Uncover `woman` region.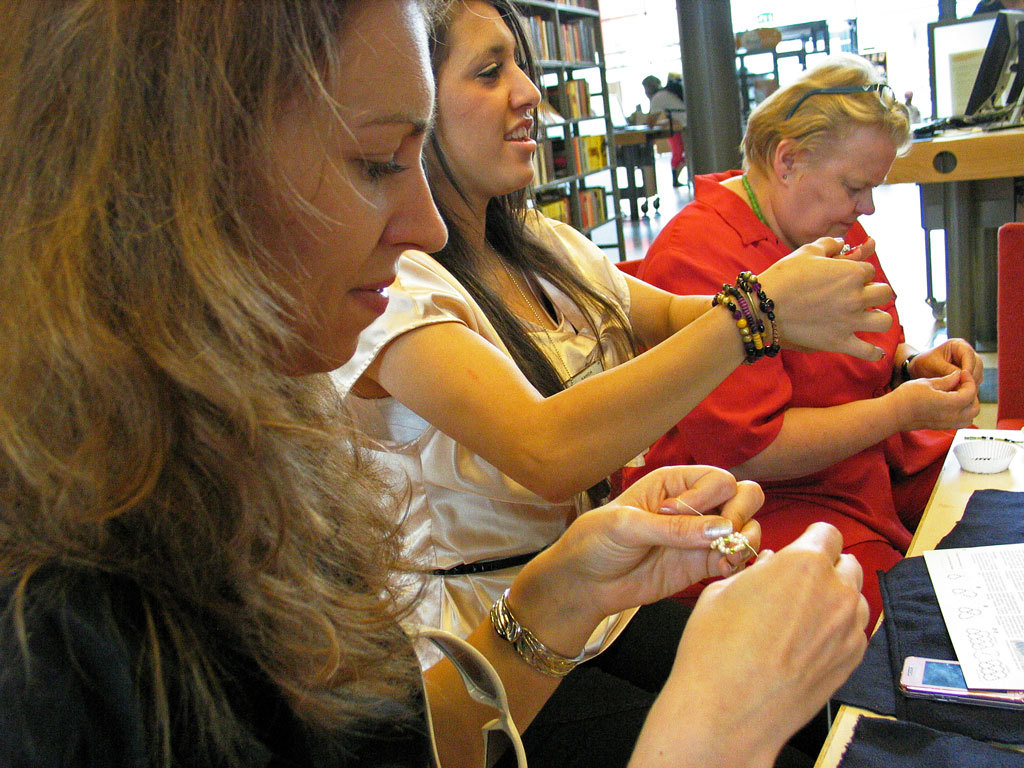
Uncovered: {"left": 626, "top": 53, "right": 987, "bottom": 637}.
